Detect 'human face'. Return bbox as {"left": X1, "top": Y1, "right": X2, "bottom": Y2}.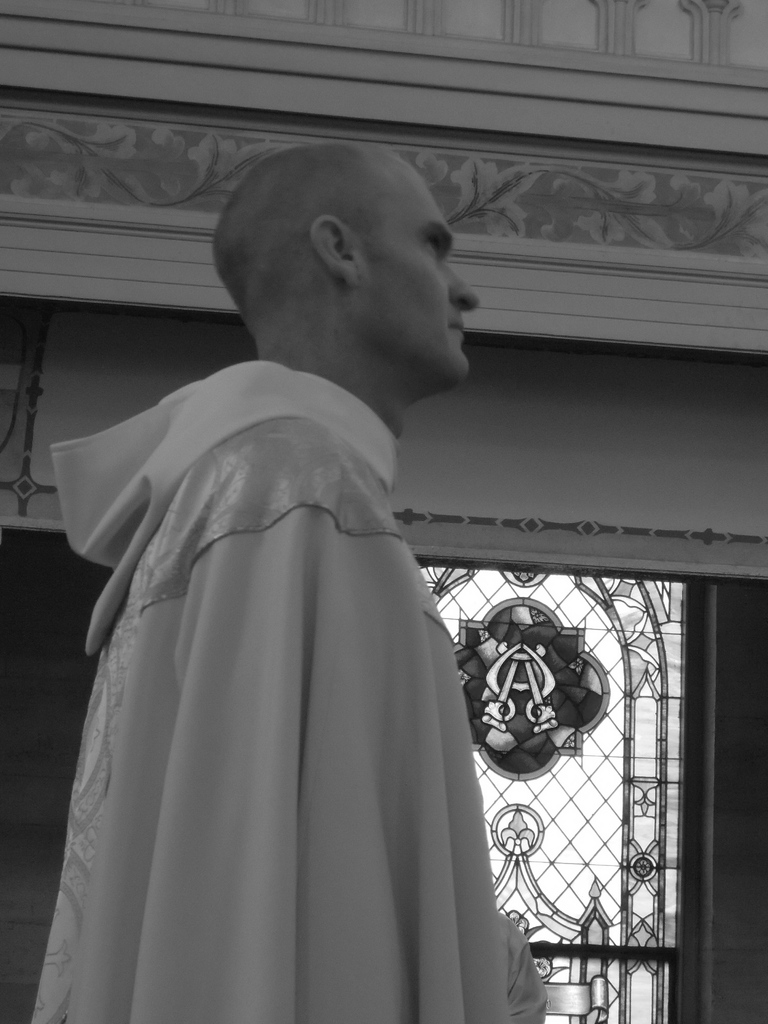
{"left": 358, "top": 155, "right": 480, "bottom": 387}.
